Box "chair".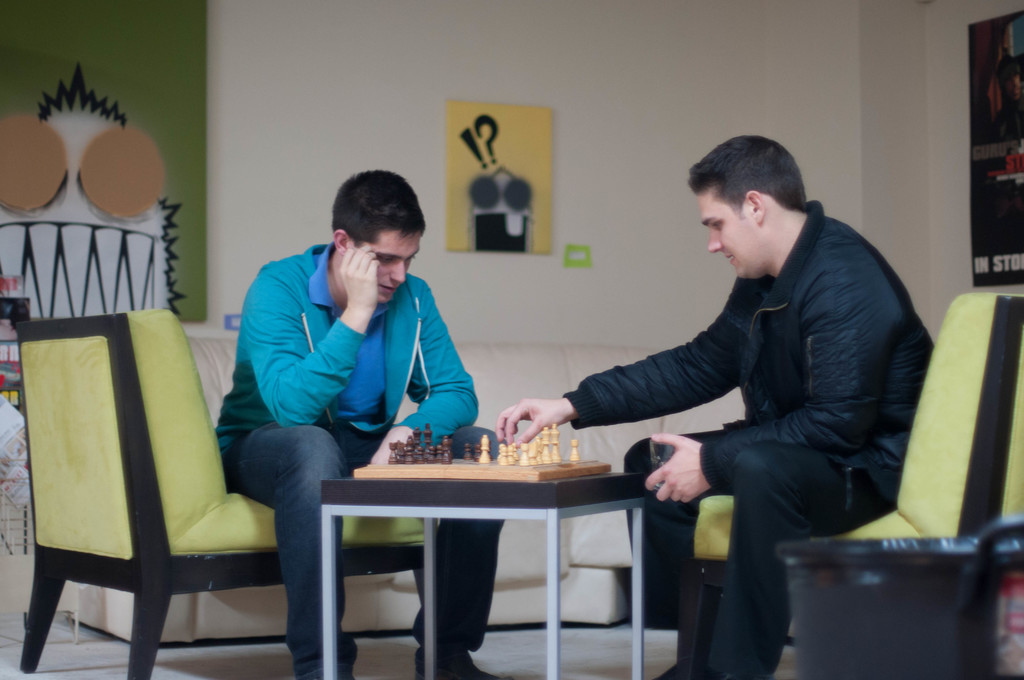
{"x1": 5, "y1": 306, "x2": 382, "y2": 674}.
